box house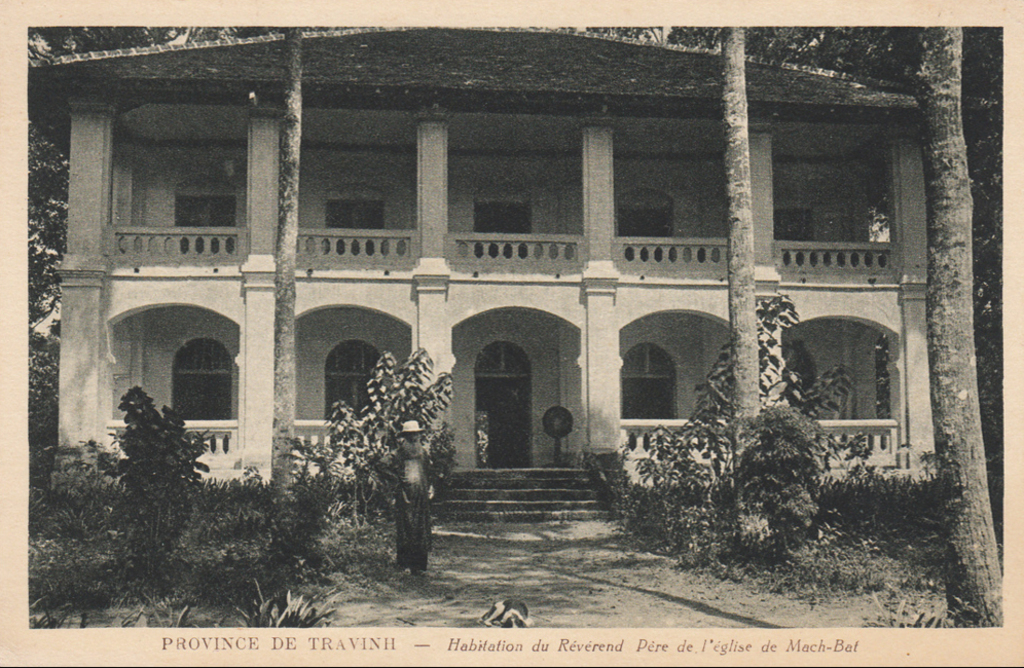
0 26 977 582
